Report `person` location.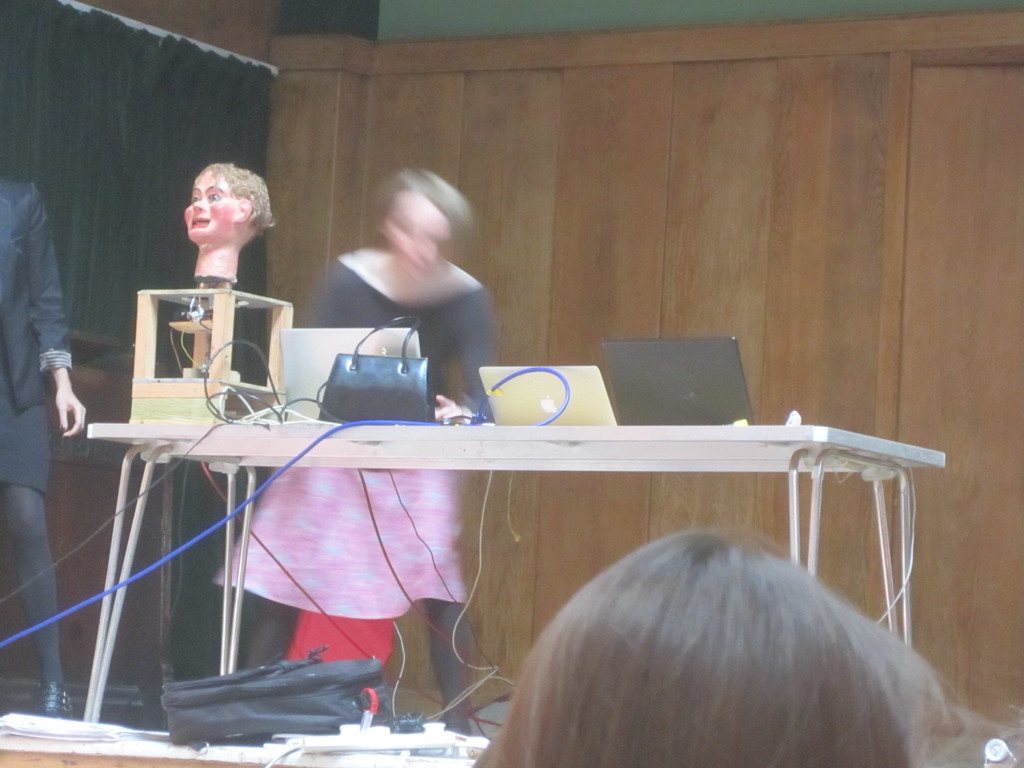
Report: left=216, top=171, right=490, bottom=708.
